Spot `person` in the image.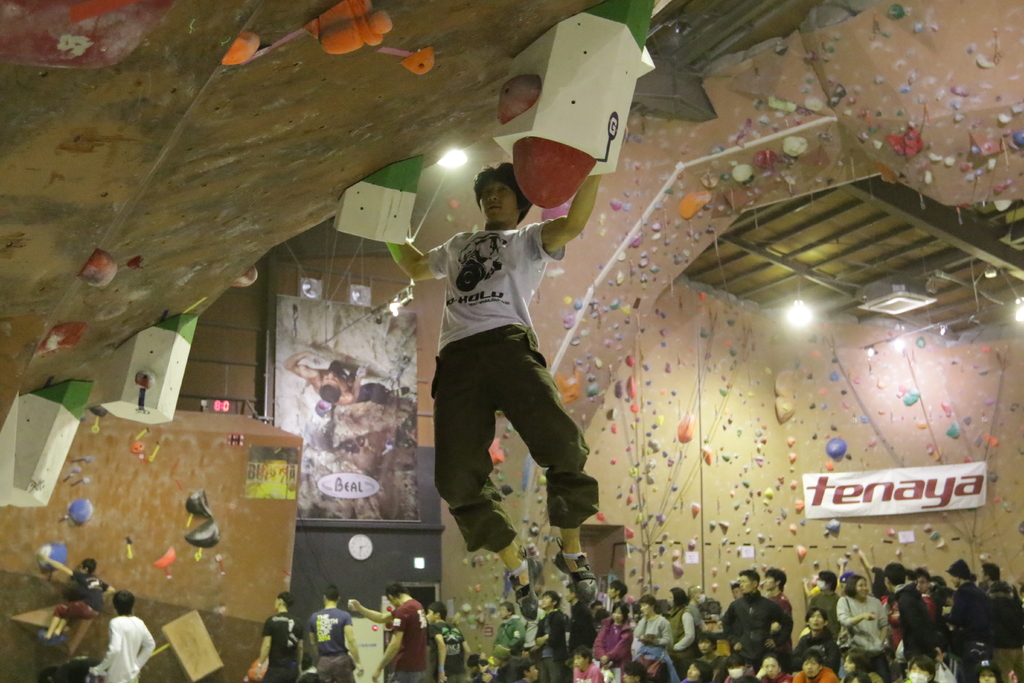
`person` found at crop(300, 586, 361, 682).
